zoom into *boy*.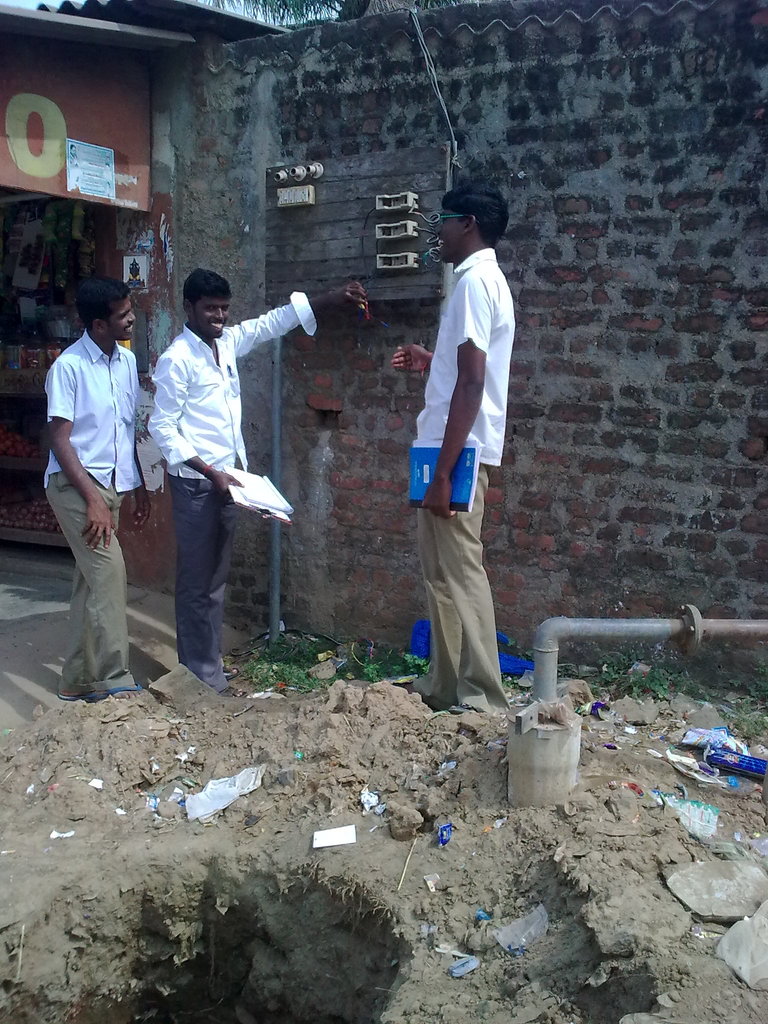
Zoom target: <bbox>151, 270, 367, 699</bbox>.
